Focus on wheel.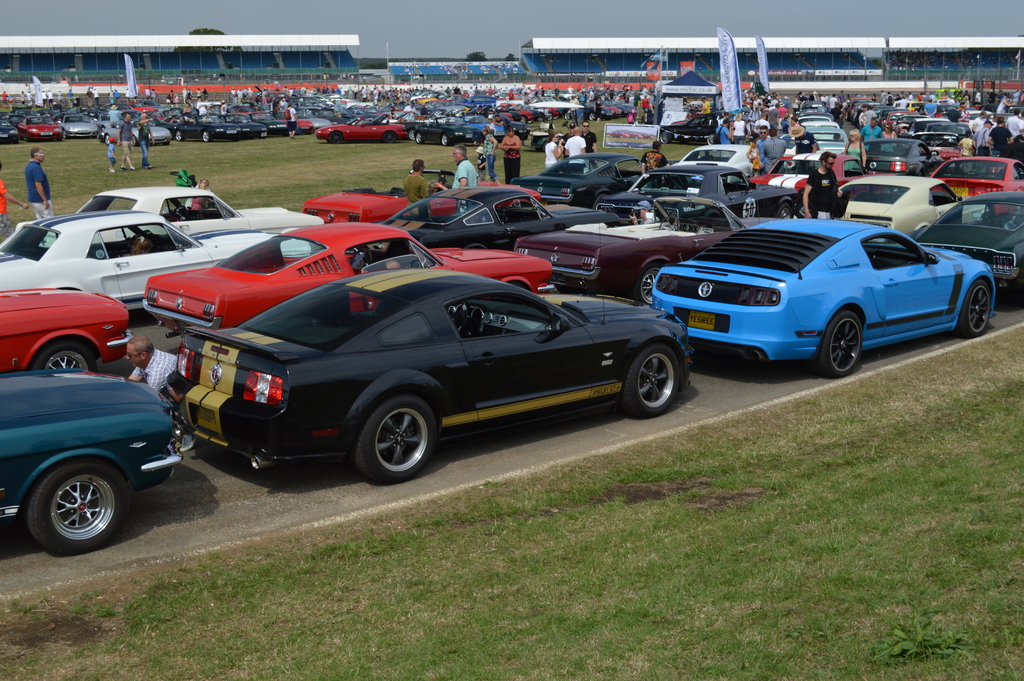
Focused at [593,194,606,209].
